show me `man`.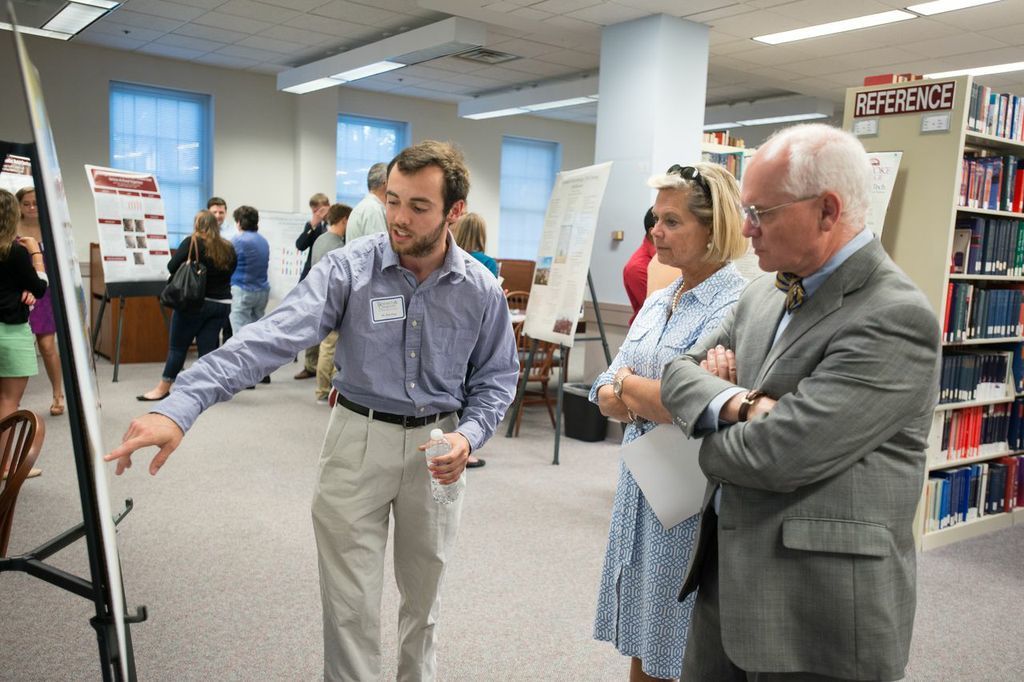
`man` is here: region(199, 192, 237, 243).
